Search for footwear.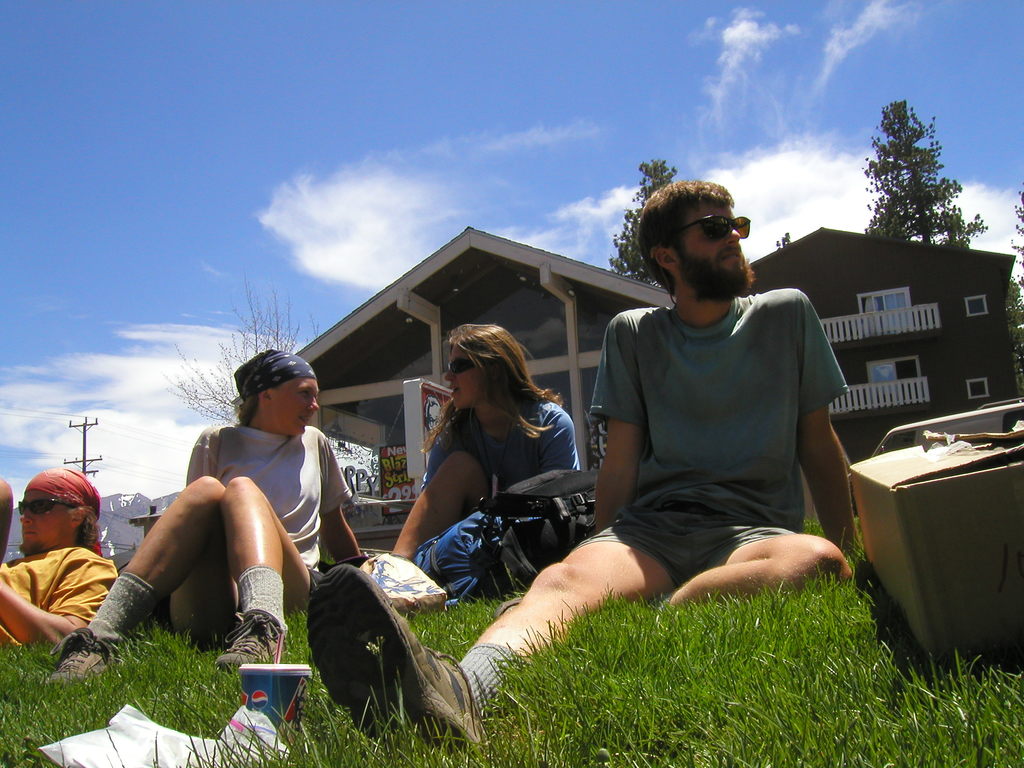
Found at BBox(214, 607, 284, 676).
